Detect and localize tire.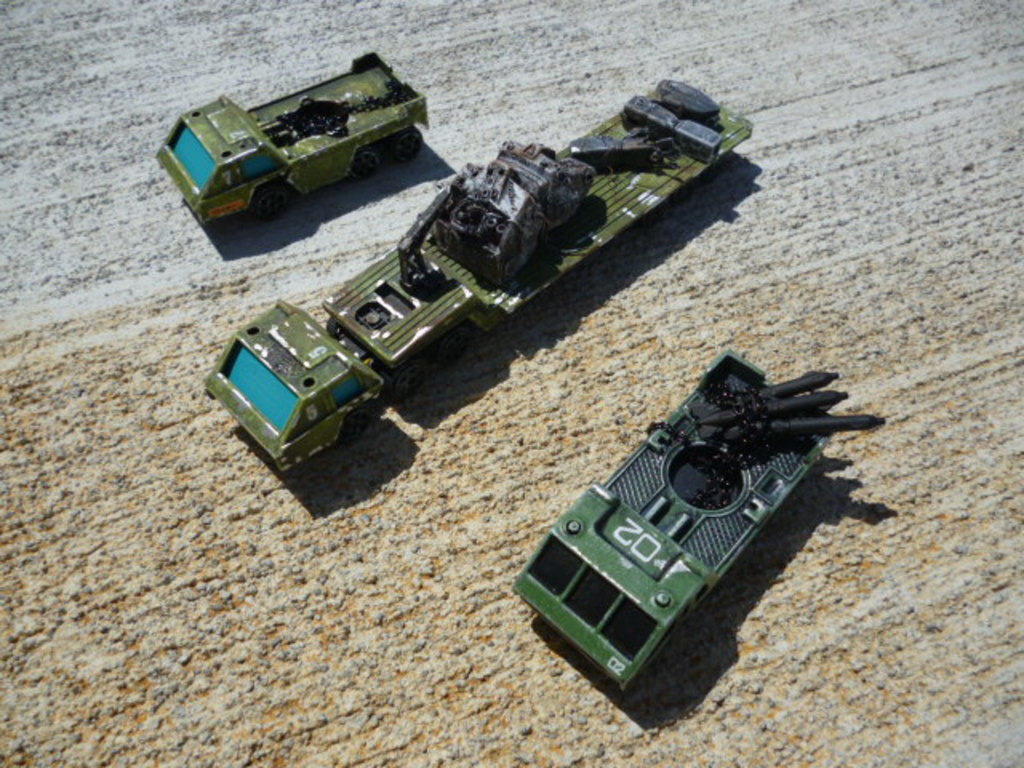
Localized at bbox=(254, 184, 286, 213).
